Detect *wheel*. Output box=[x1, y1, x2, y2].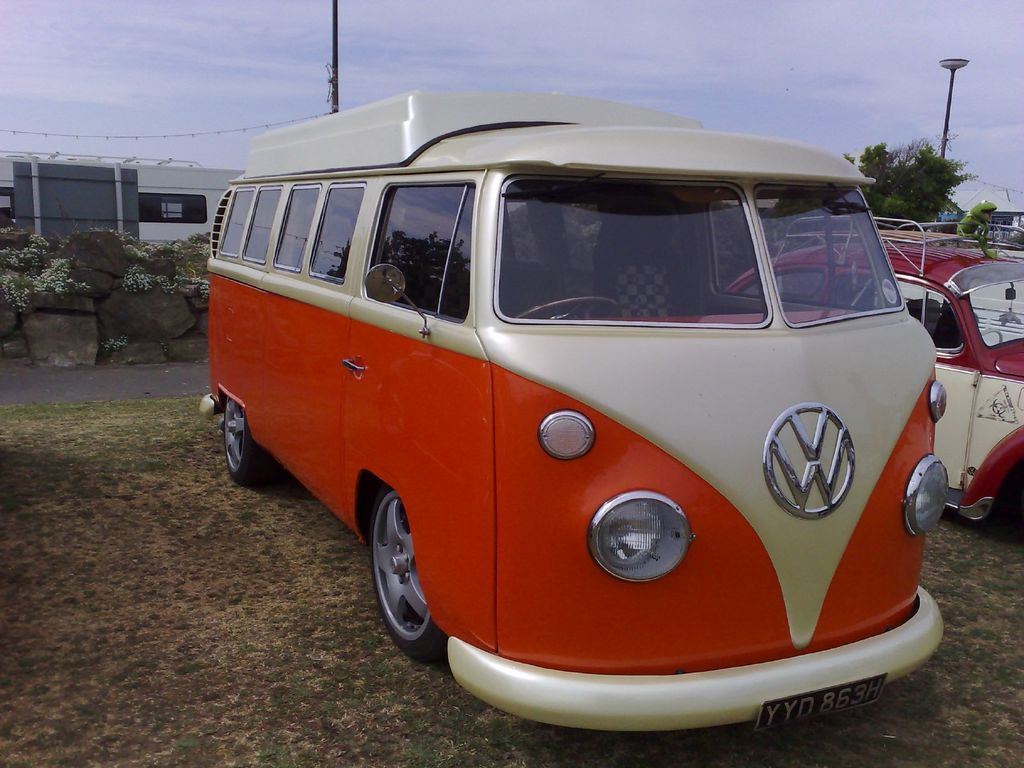
box=[218, 393, 278, 490].
